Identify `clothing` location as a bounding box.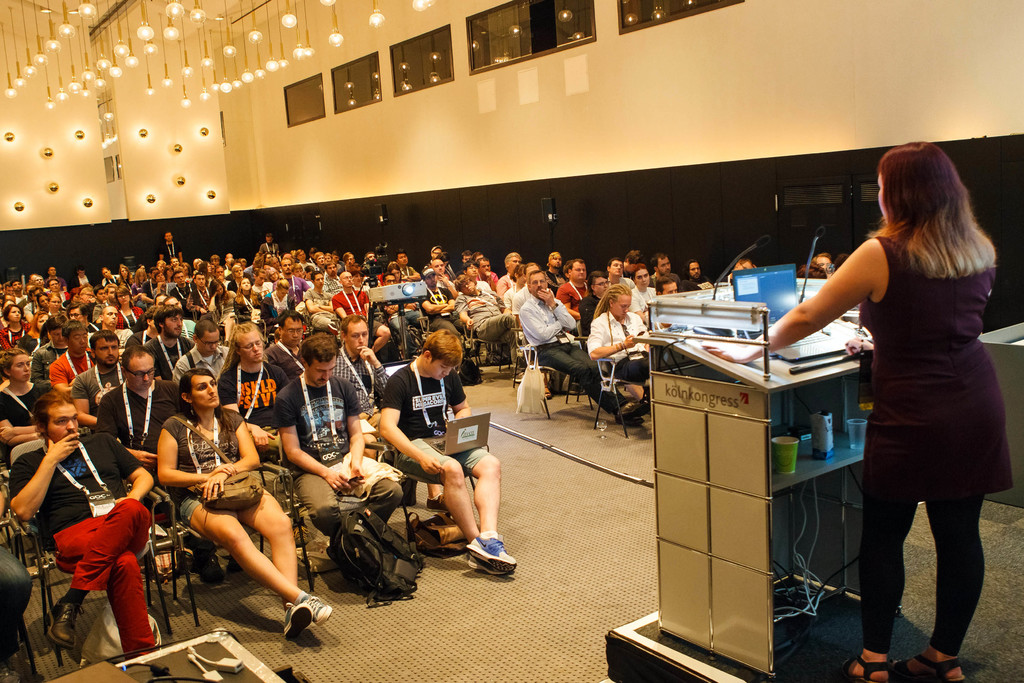
[512,284,528,323].
